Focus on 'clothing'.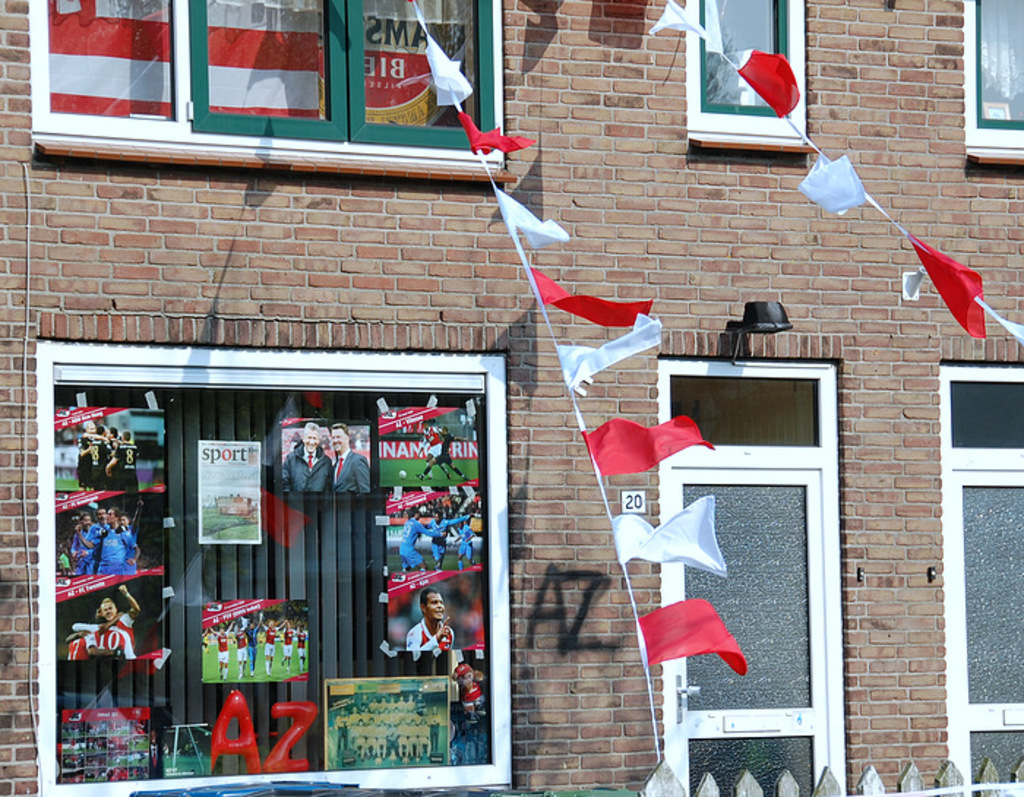
Focused at bbox=[440, 434, 461, 477].
